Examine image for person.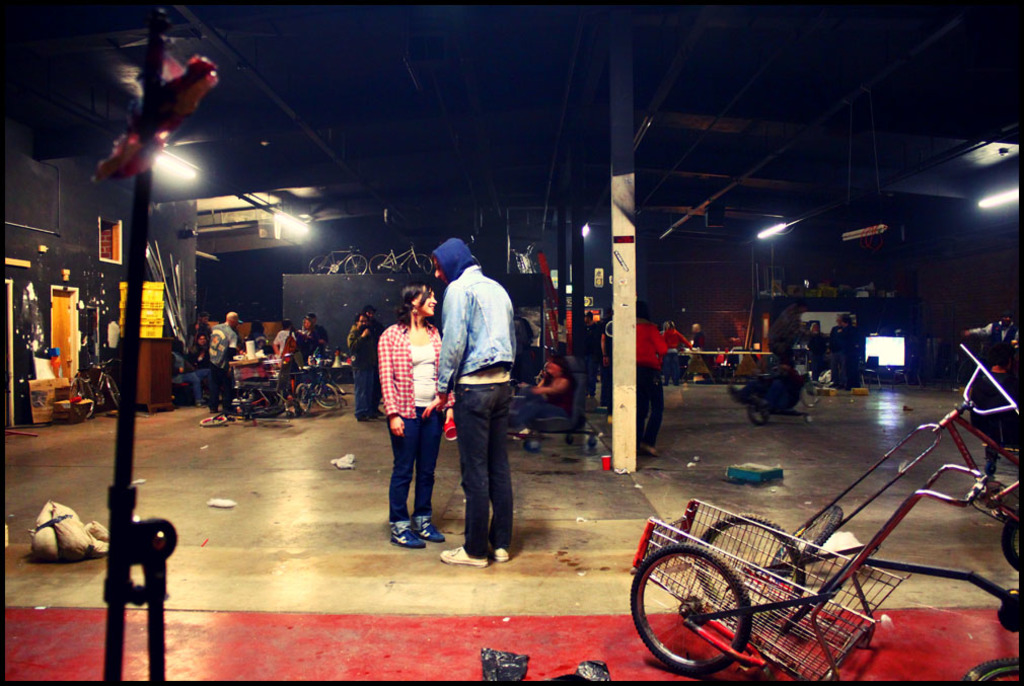
Examination result: 429/222/529/574.
